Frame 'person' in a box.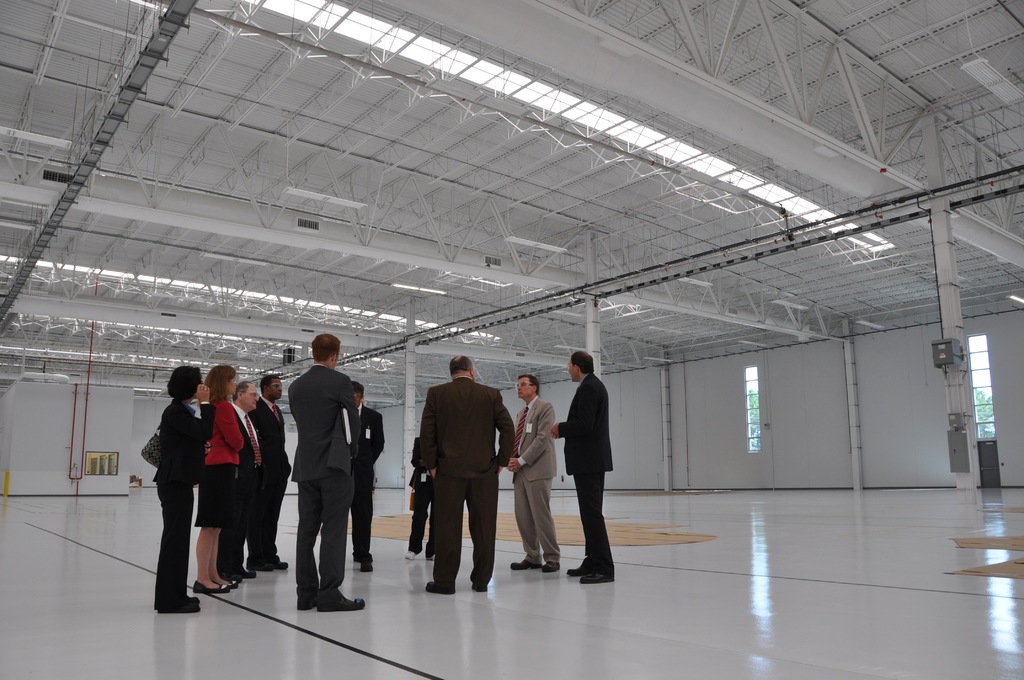
select_region(414, 355, 513, 597).
